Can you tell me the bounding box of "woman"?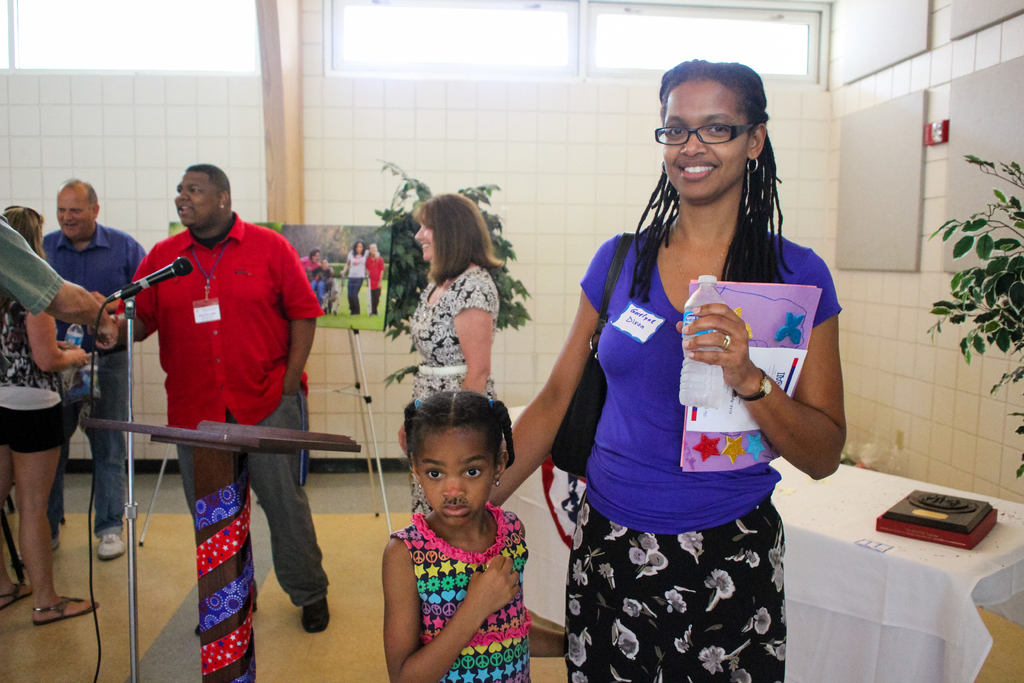
532,41,832,682.
